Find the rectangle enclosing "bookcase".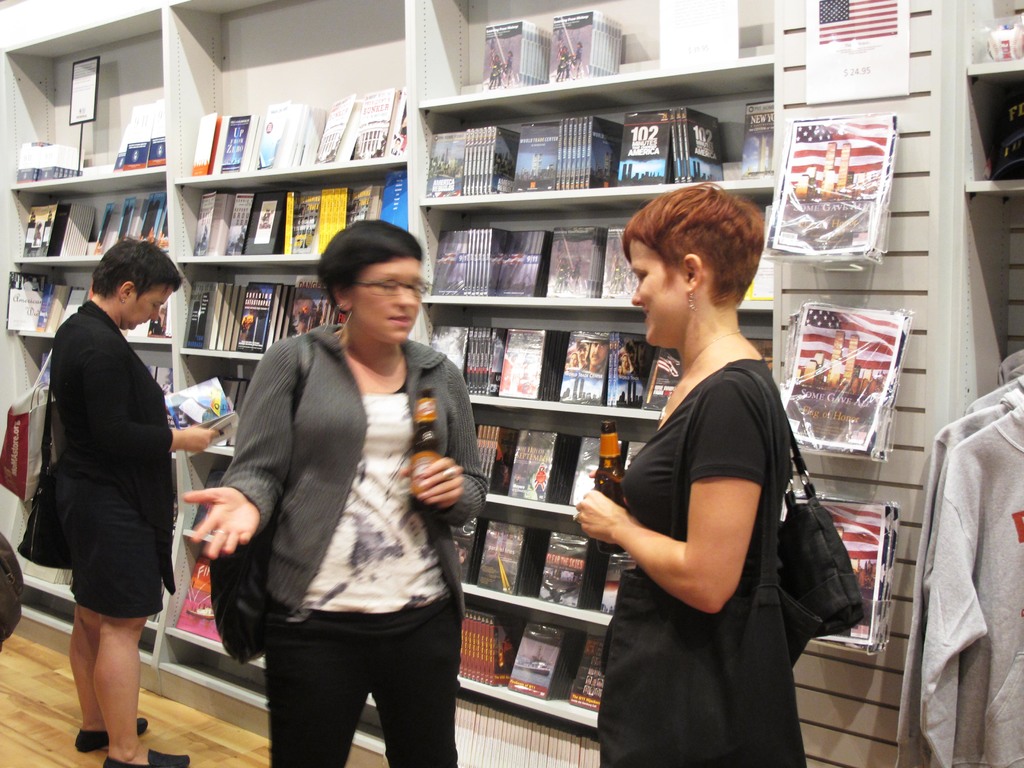
0:0:786:767.
